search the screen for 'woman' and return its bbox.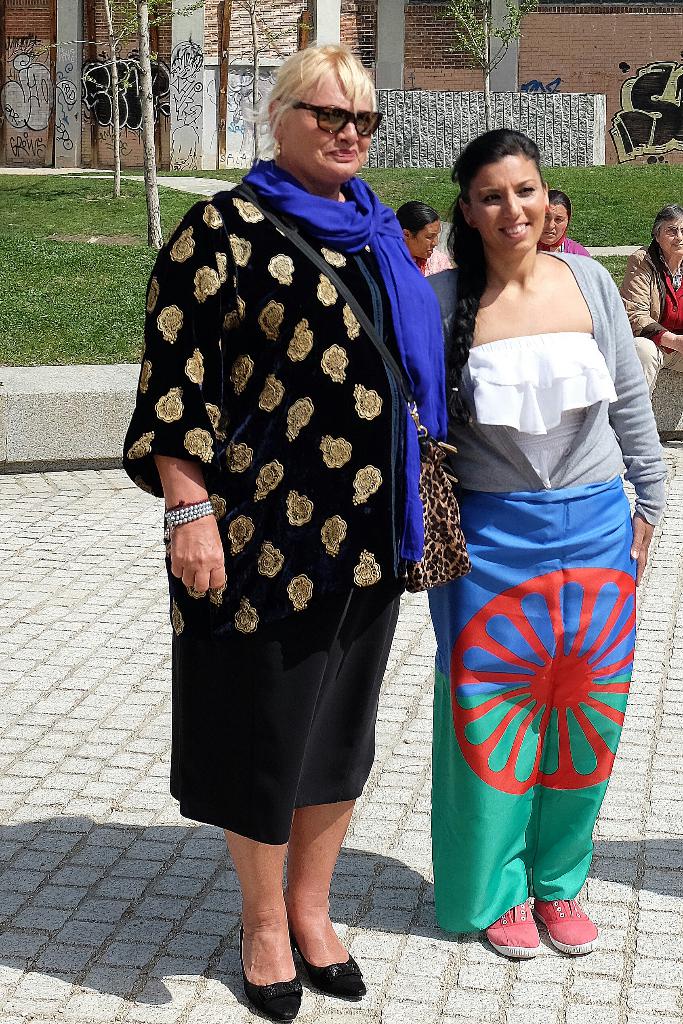
Found: box(617, 200, 682, 438).
